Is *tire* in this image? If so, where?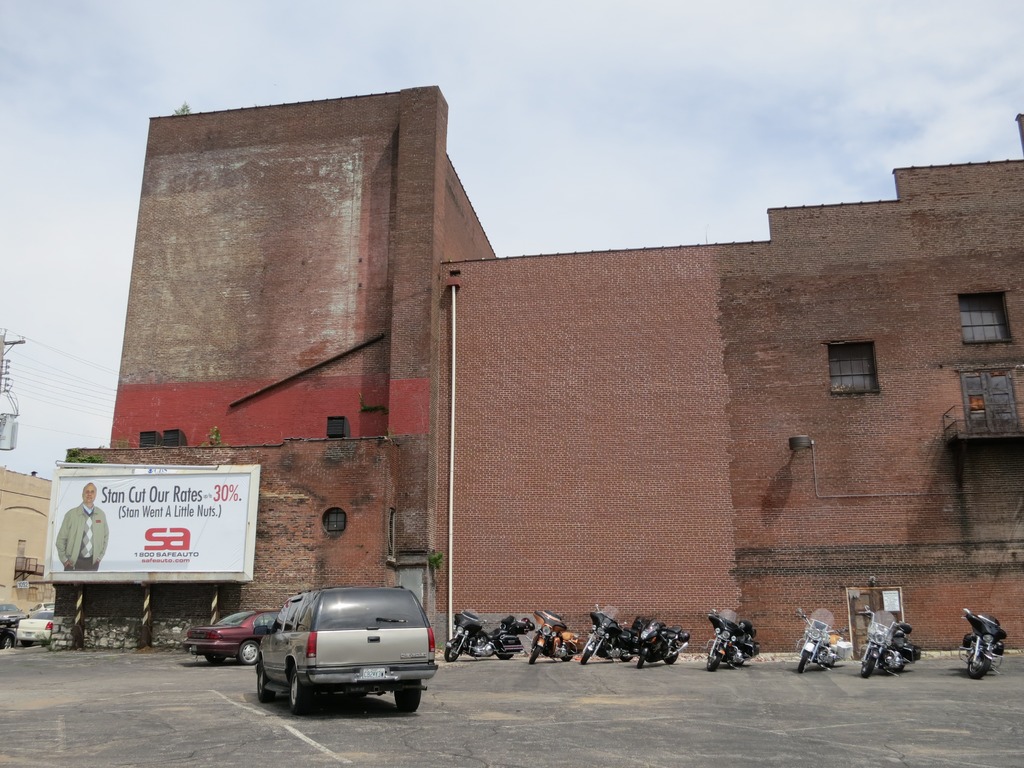
Yes, at pyautogui.locateOnScreen(857, 654, 877, 678).
